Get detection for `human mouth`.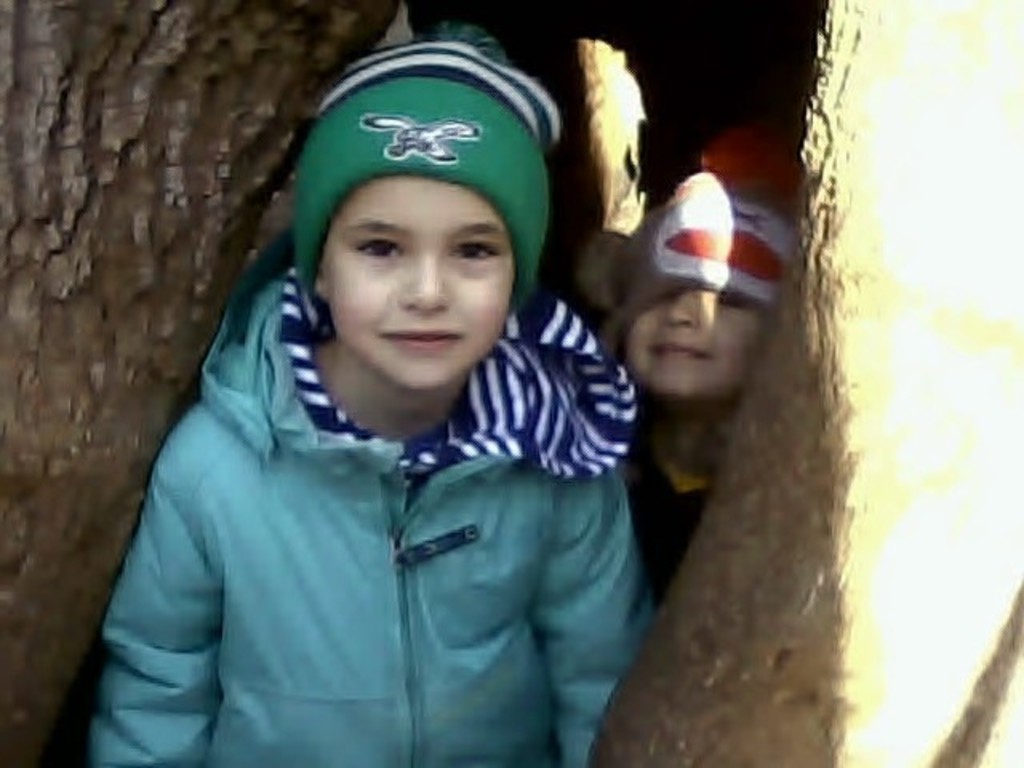
Detection: x1=653, y1=334, x2=715, y2=368.
